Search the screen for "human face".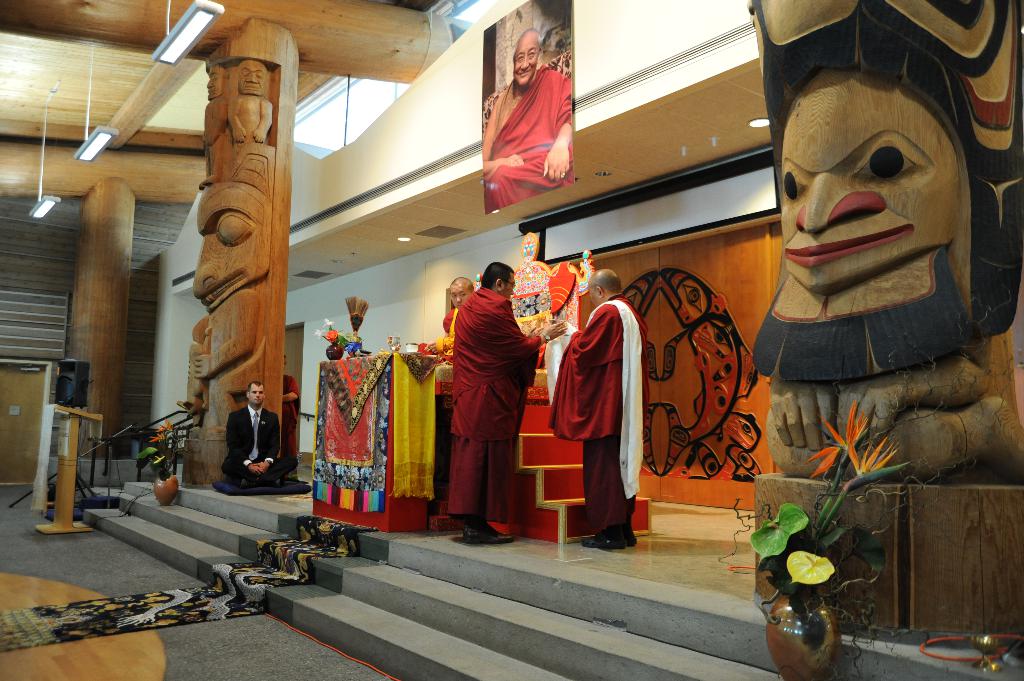
Found at select_region(511, 30, 541, 83).
